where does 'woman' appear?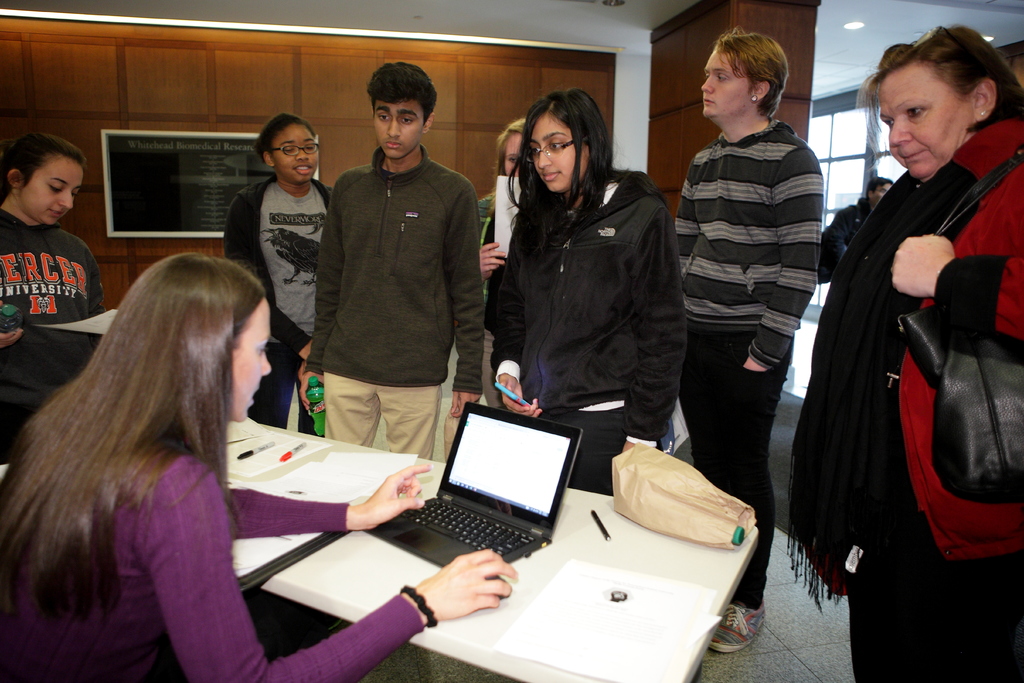
Appears at 1,235,307,666.
